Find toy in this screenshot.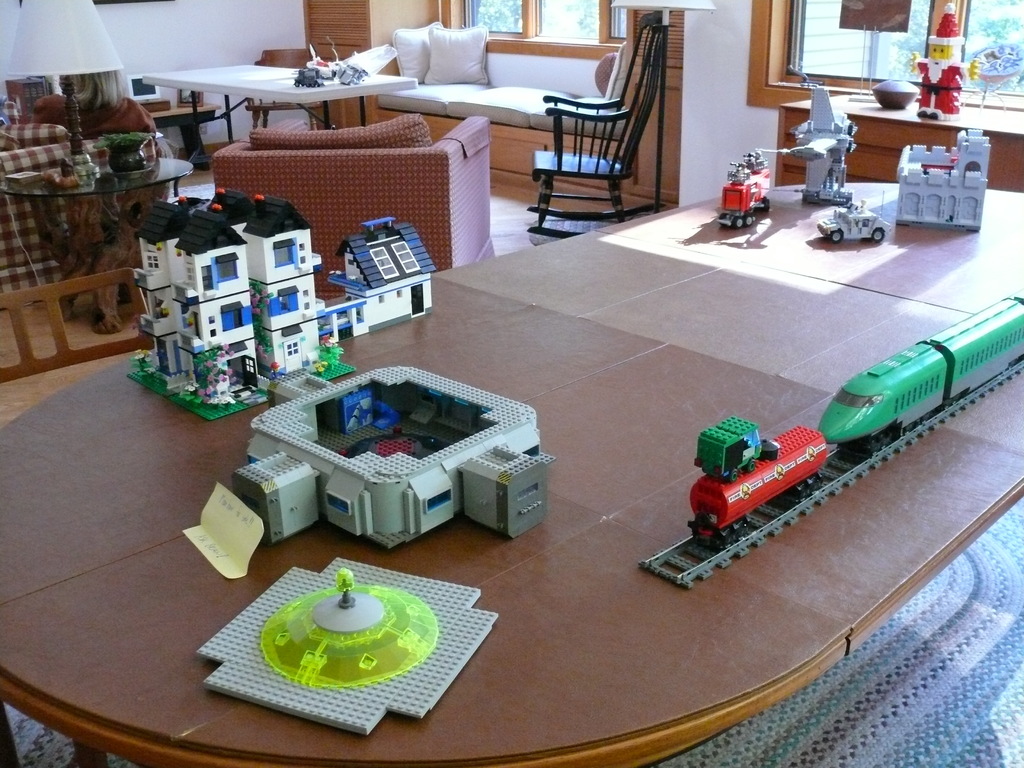
The bounding box for toy is locate(301, 40, 347, 84).
